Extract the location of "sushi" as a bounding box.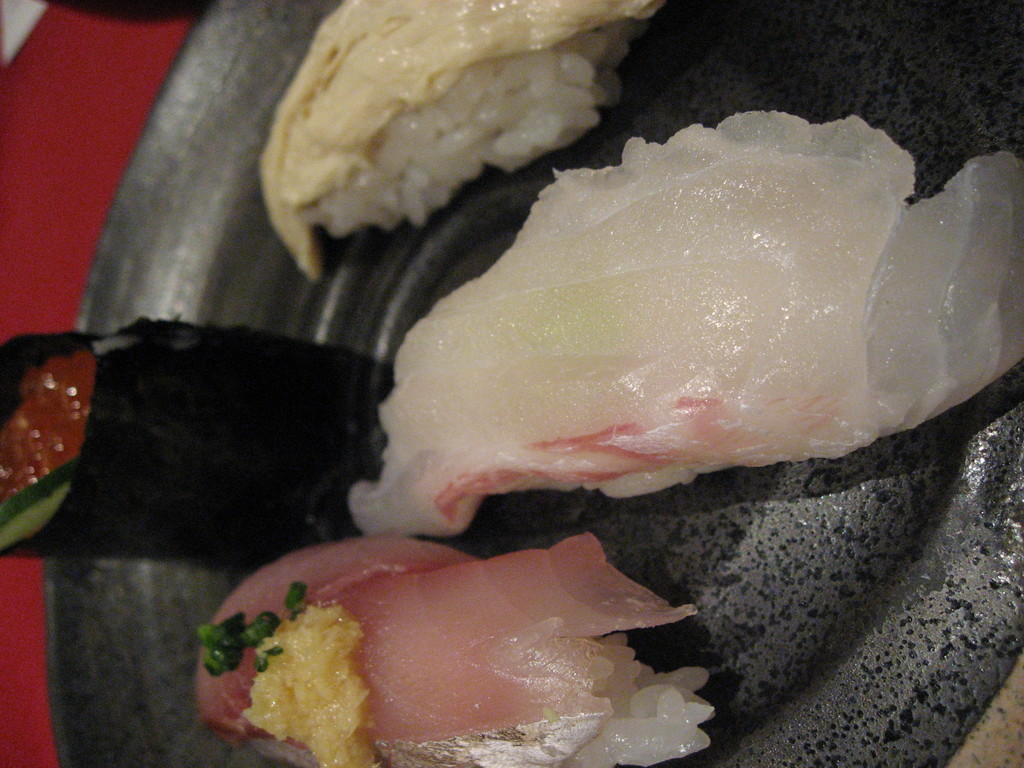
pyautogui.locateOnScreen(346, 110, 1019, 539).
